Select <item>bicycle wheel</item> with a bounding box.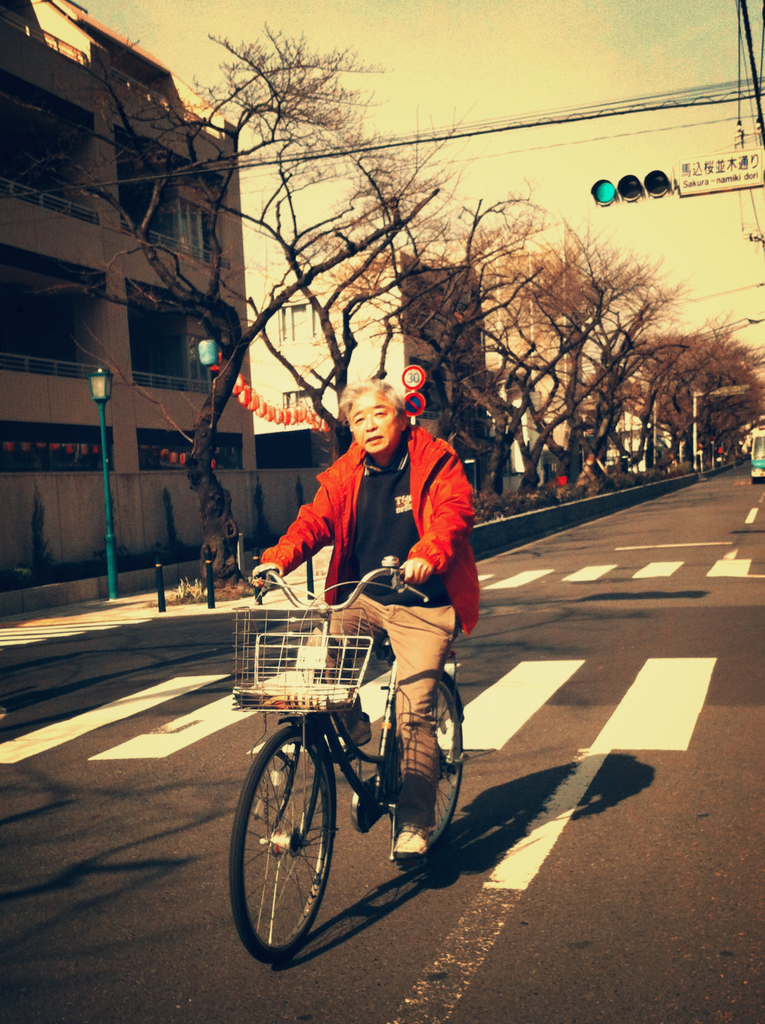
389/676/462/843.
